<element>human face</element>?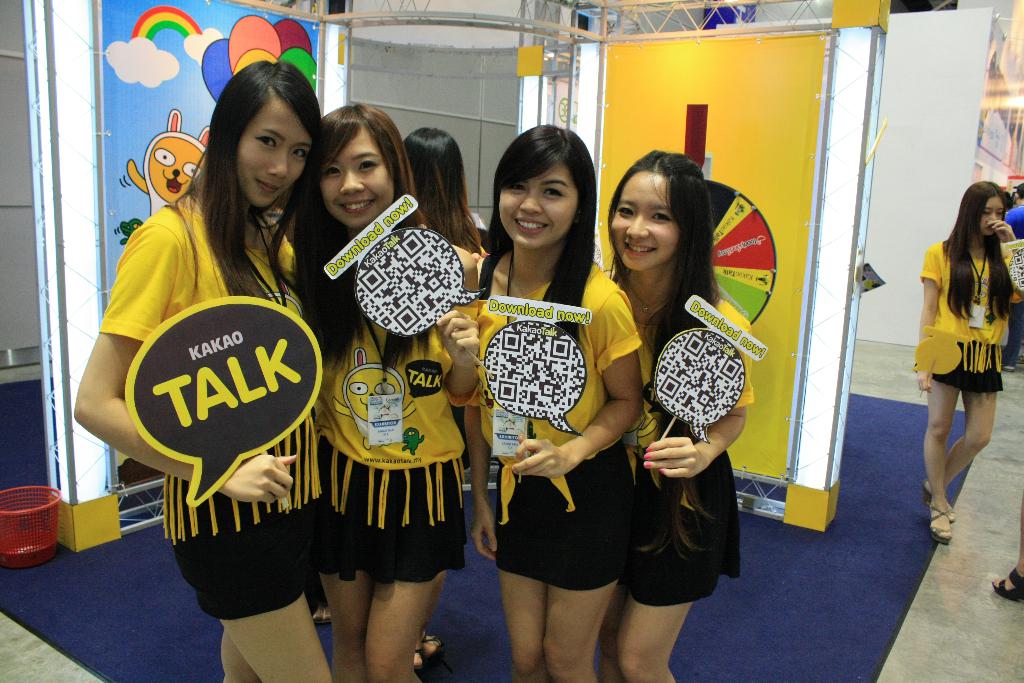
bbox(614, 184, 679, 273)
